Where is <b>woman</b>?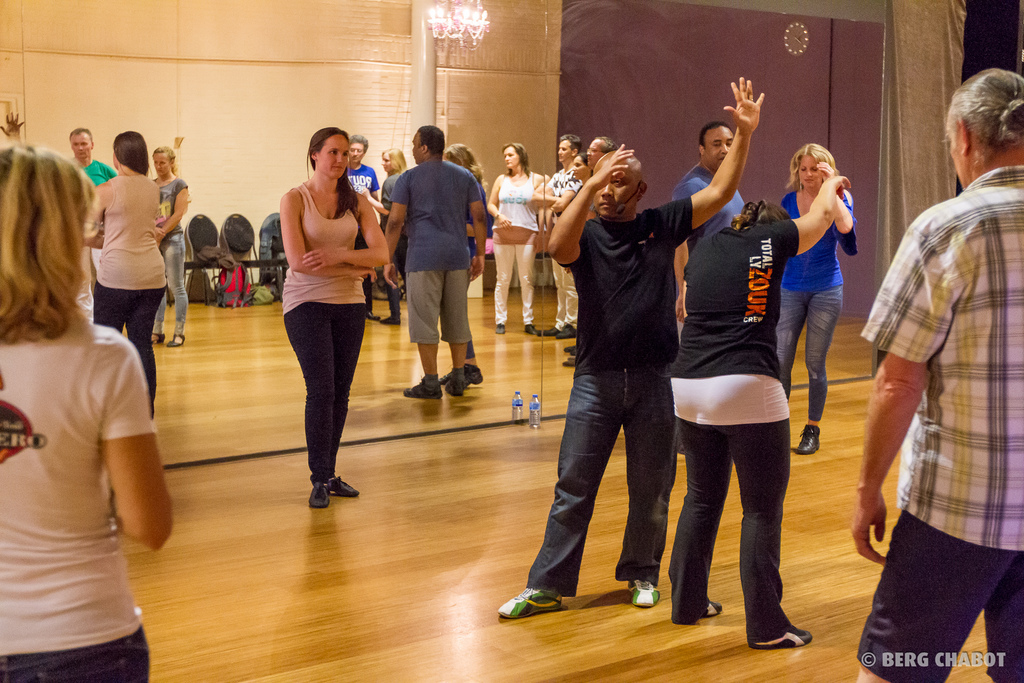
x1=661, y1=173, x2=851, y2=646.
